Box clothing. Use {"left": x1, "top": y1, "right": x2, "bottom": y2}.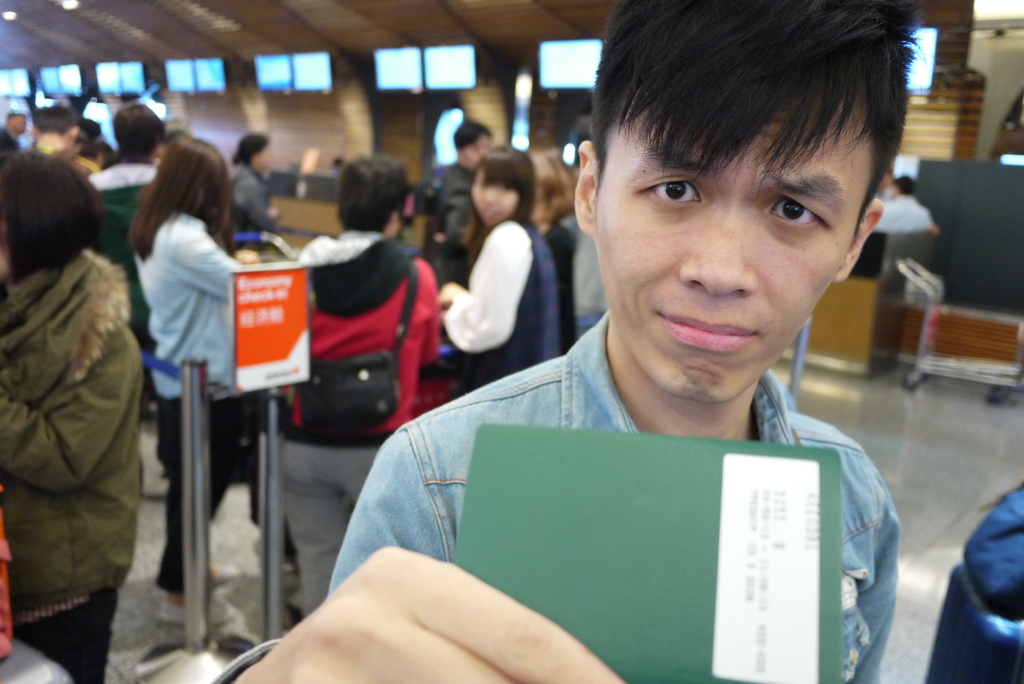
{"left": 440, "top": 164, "right": 473, "bottom": 288}.
